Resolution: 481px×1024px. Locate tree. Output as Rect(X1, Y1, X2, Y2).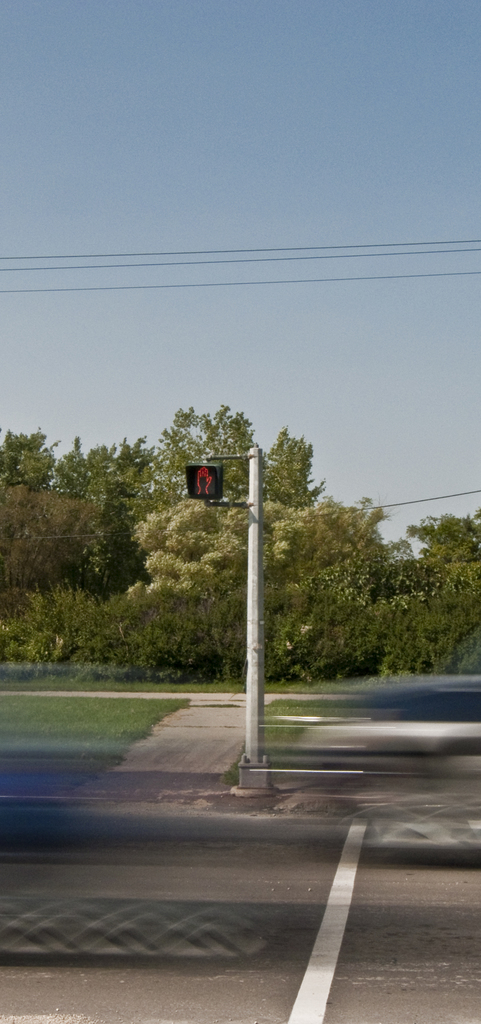
Rect(0, 406, 479, 681).
